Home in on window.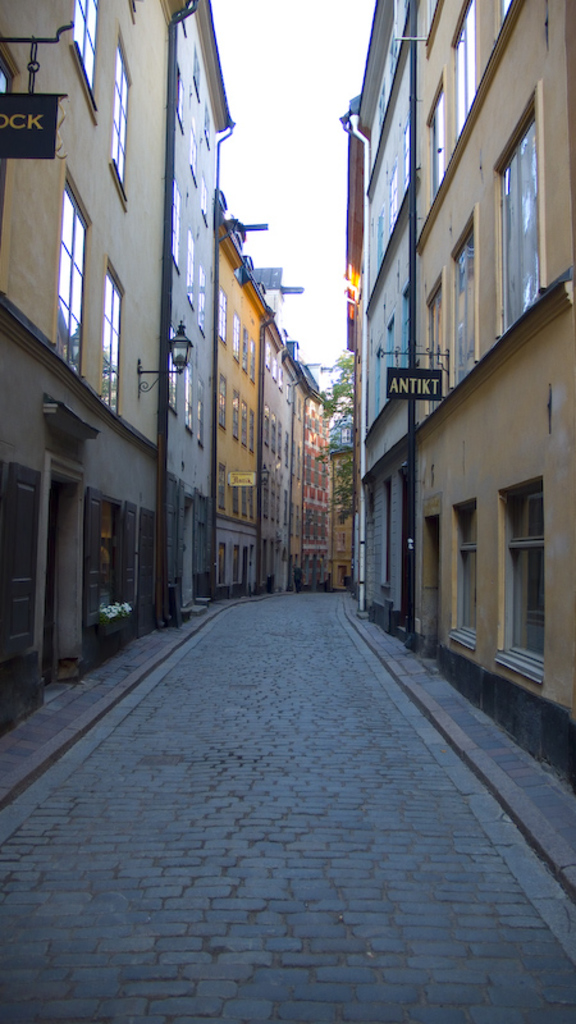
Homed in at (x1=402, y1=280, x2=412, y2=366).
